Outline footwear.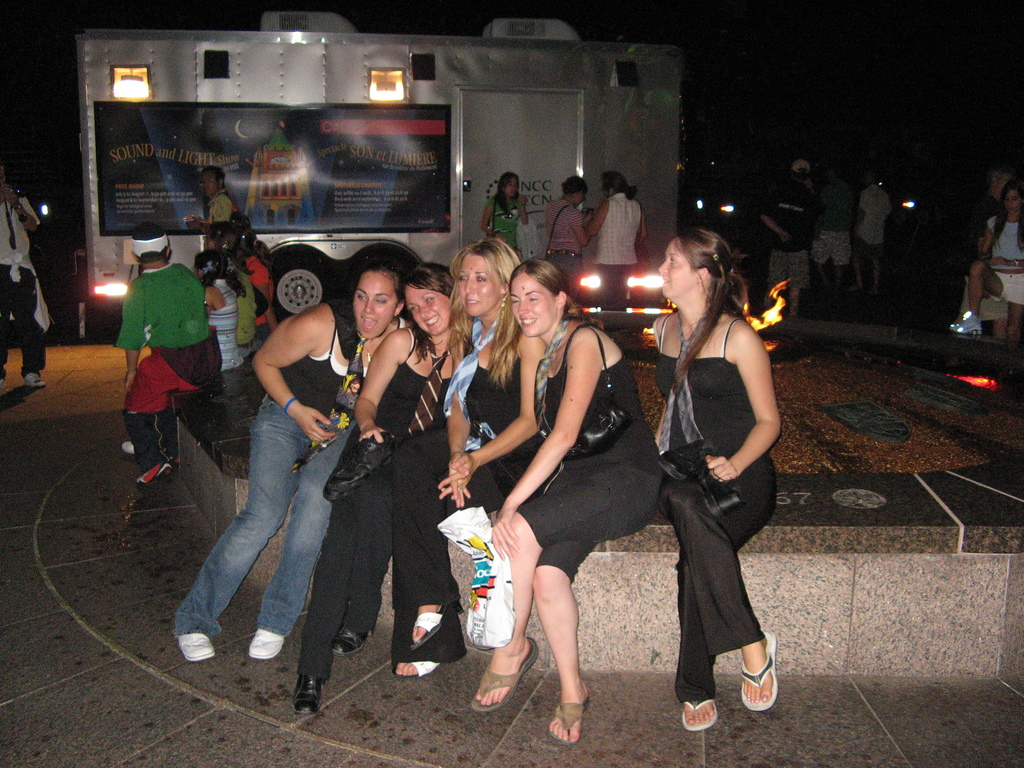
Outline: [468, 632, 538, 714].
